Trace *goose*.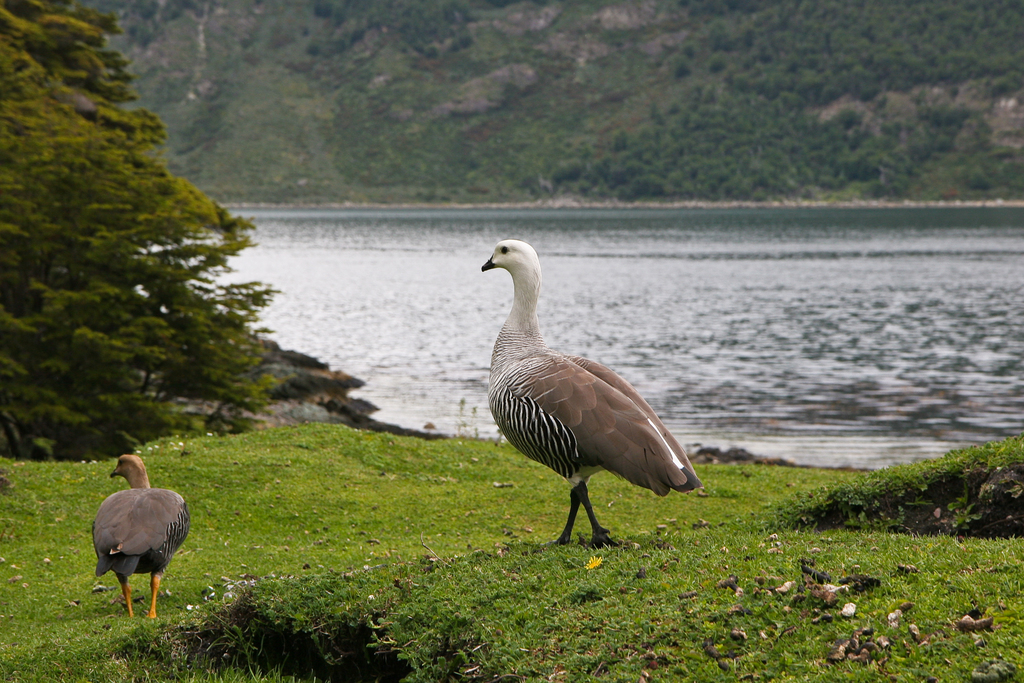
Traced to bbox(473, 238, 701, 550).
